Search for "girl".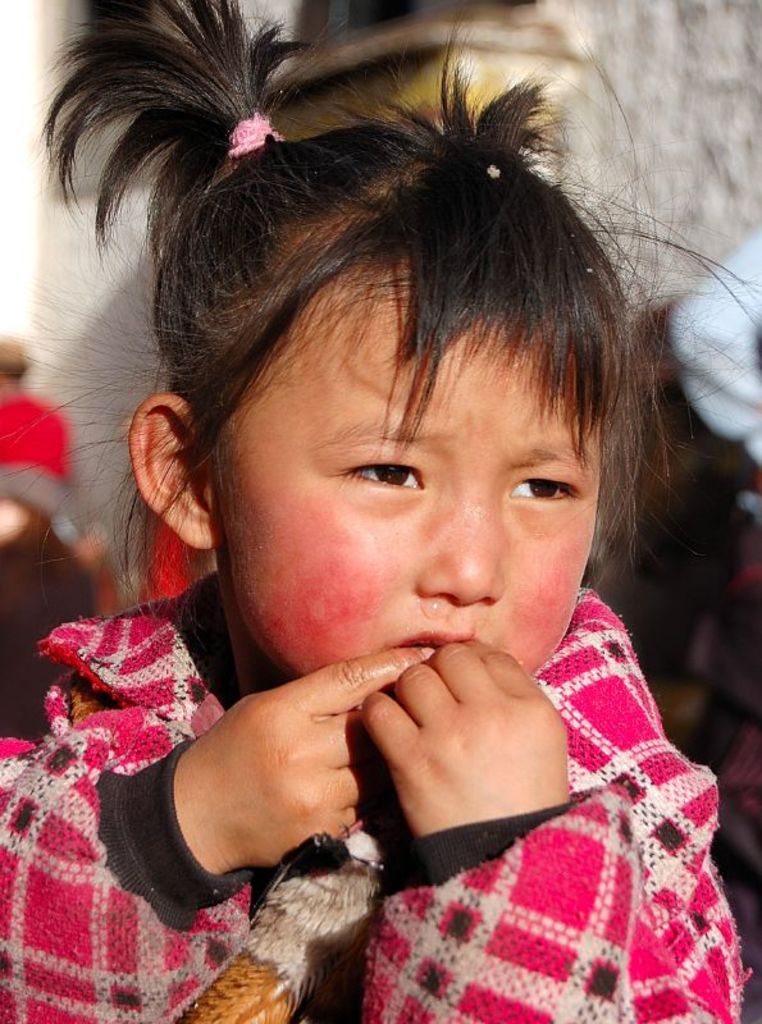
Found at [0,0,761,1023].
